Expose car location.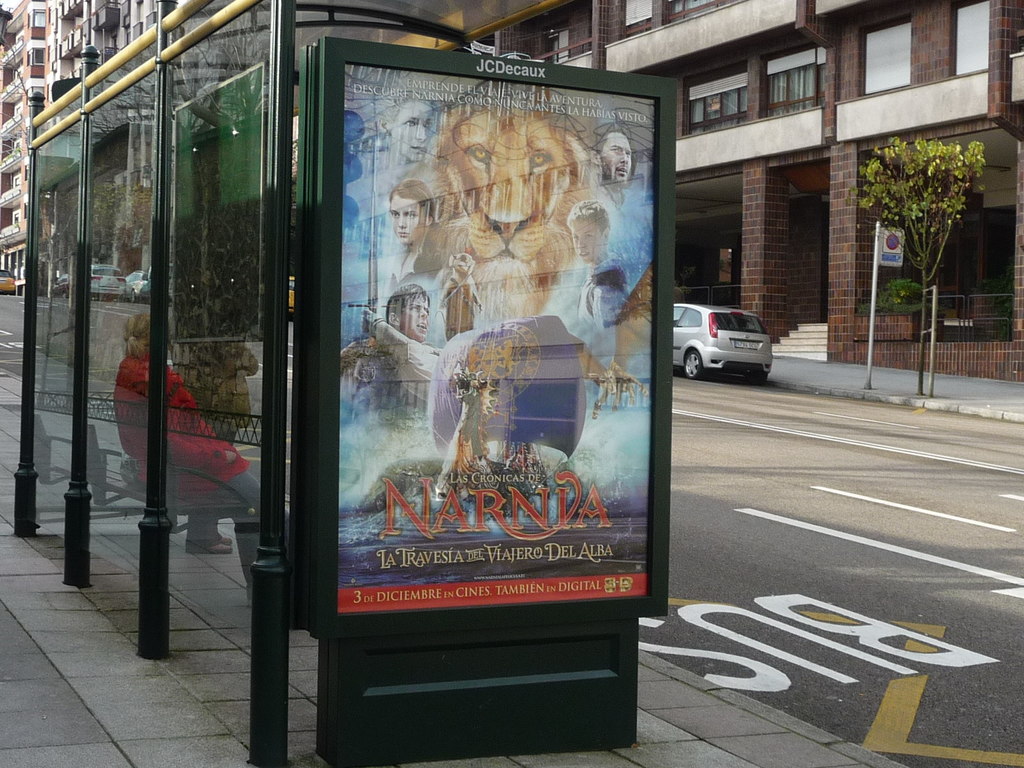
Exposed at (x1=679, y1=307, x2=781, y2=385).
